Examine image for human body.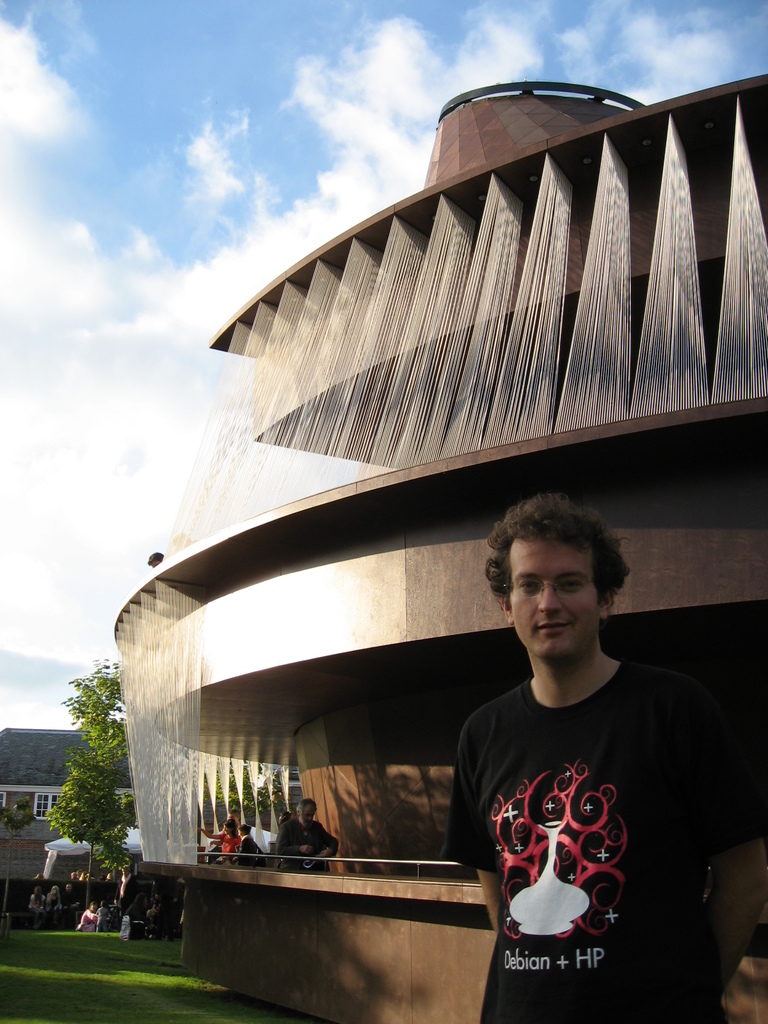
Examination result: left=235, top=837, right=264, bottom=867.
